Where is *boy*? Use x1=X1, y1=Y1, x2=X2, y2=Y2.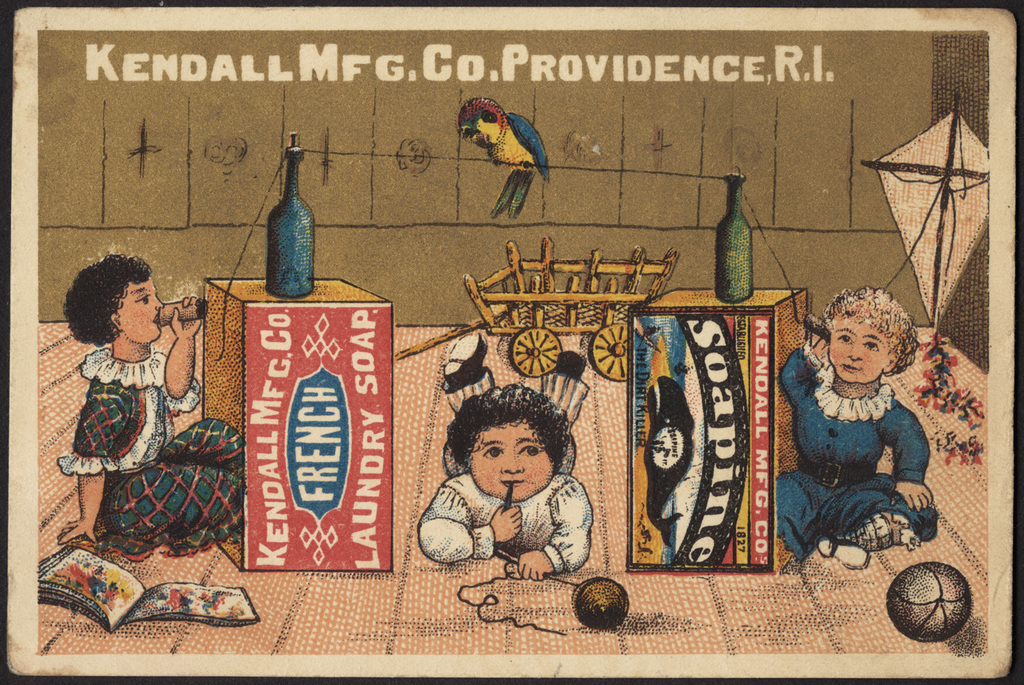
x1=409, y1=396, x2=598, y2=593.
